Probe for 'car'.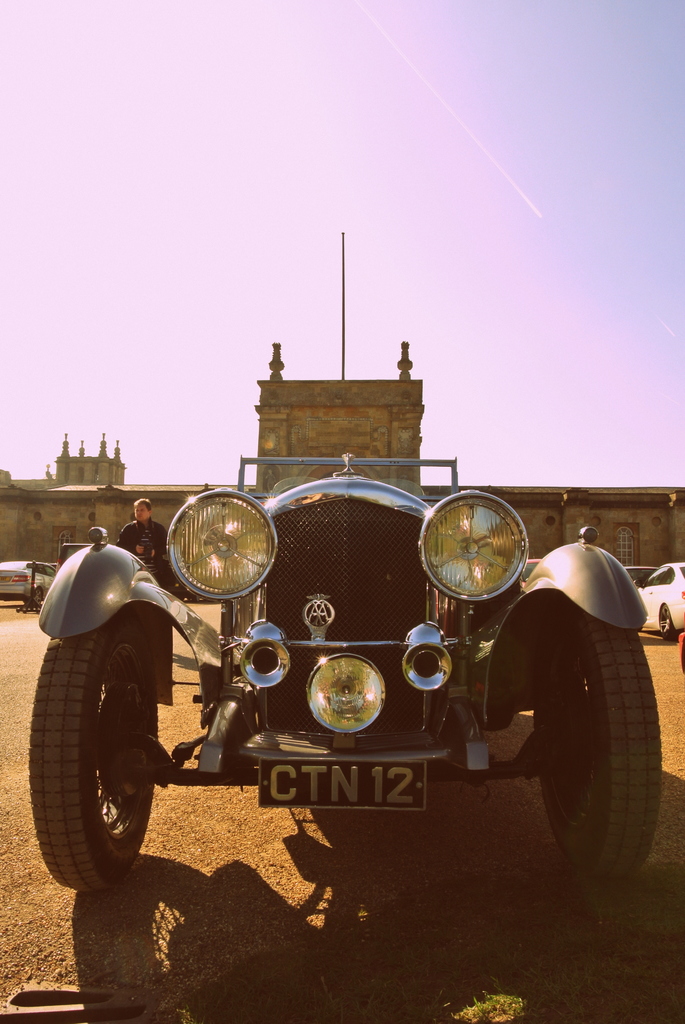
Probe result: {"x1": 522, "y1": 558, "x2": 543, "y2": 588}.
